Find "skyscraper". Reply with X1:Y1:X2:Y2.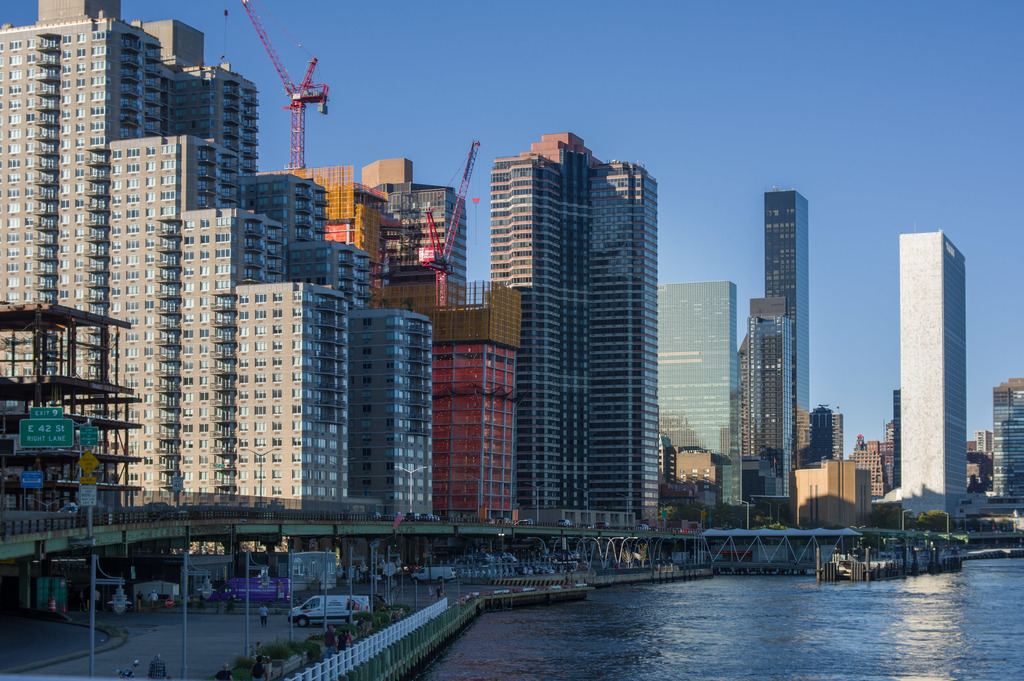
179:66:258:177.
